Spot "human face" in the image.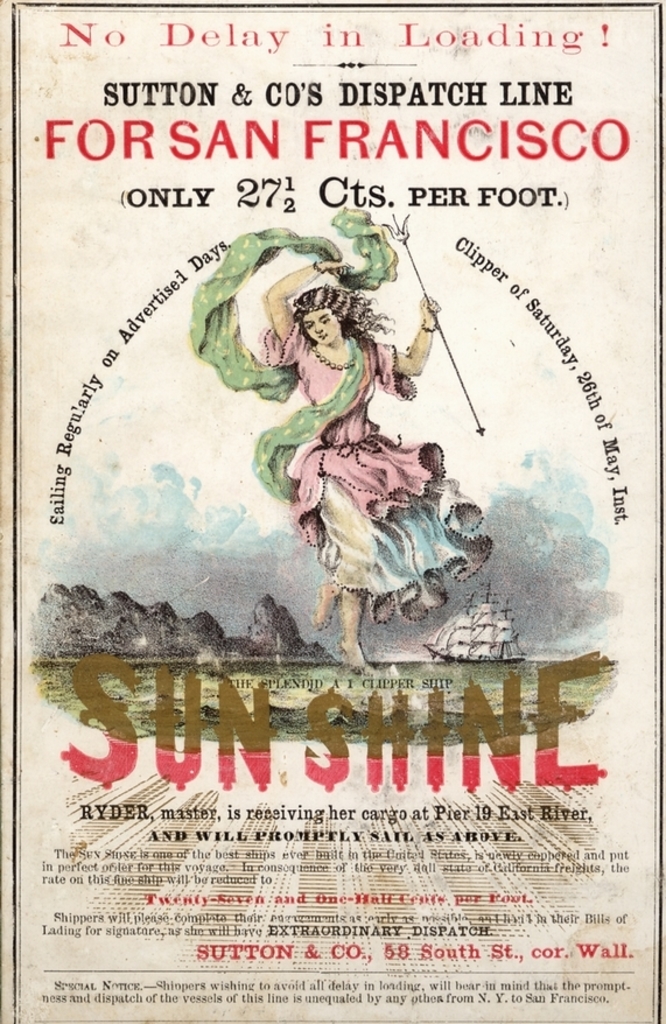
"human face" found at 297:297:349:348.
